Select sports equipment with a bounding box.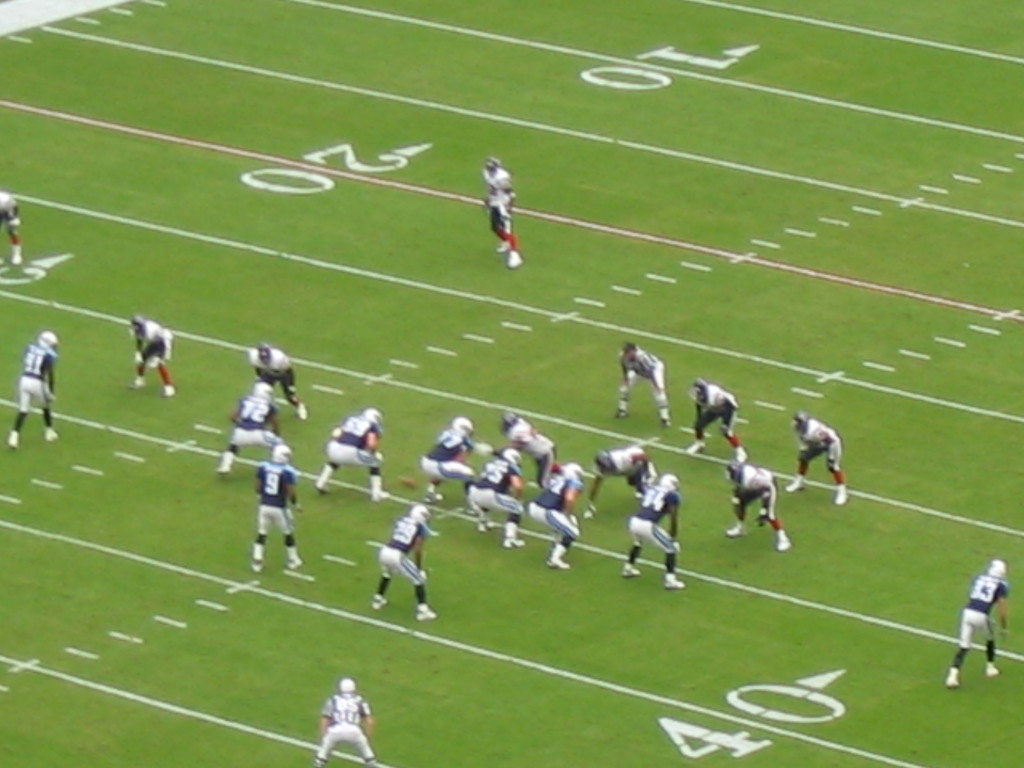
bbox(293, 403, 308, 422).
